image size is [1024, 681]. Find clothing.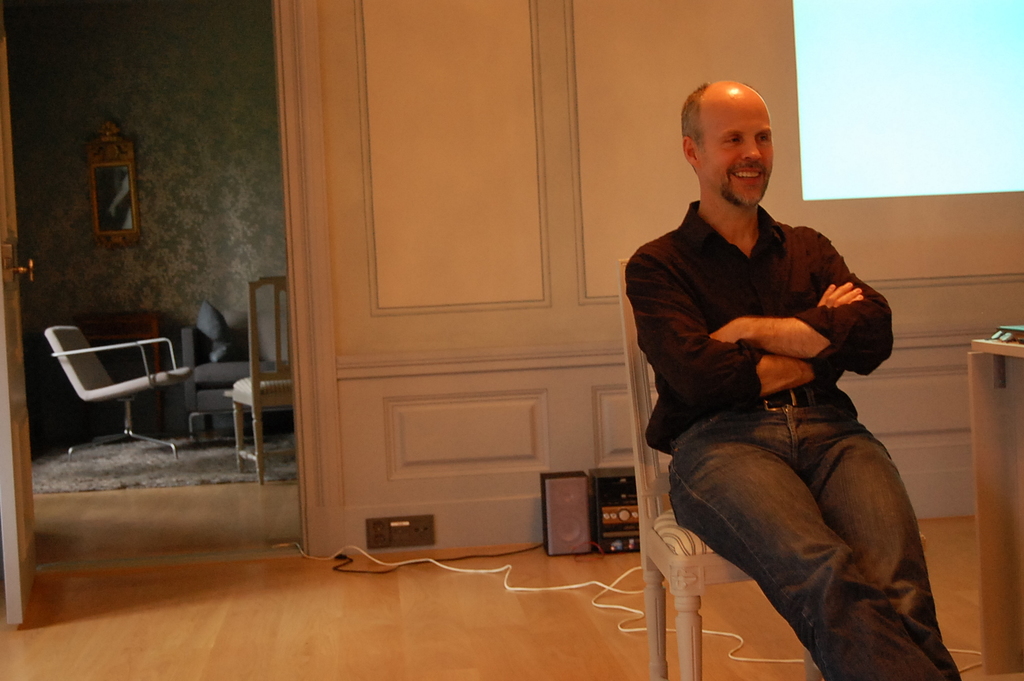
628, 163, 941, 627.
